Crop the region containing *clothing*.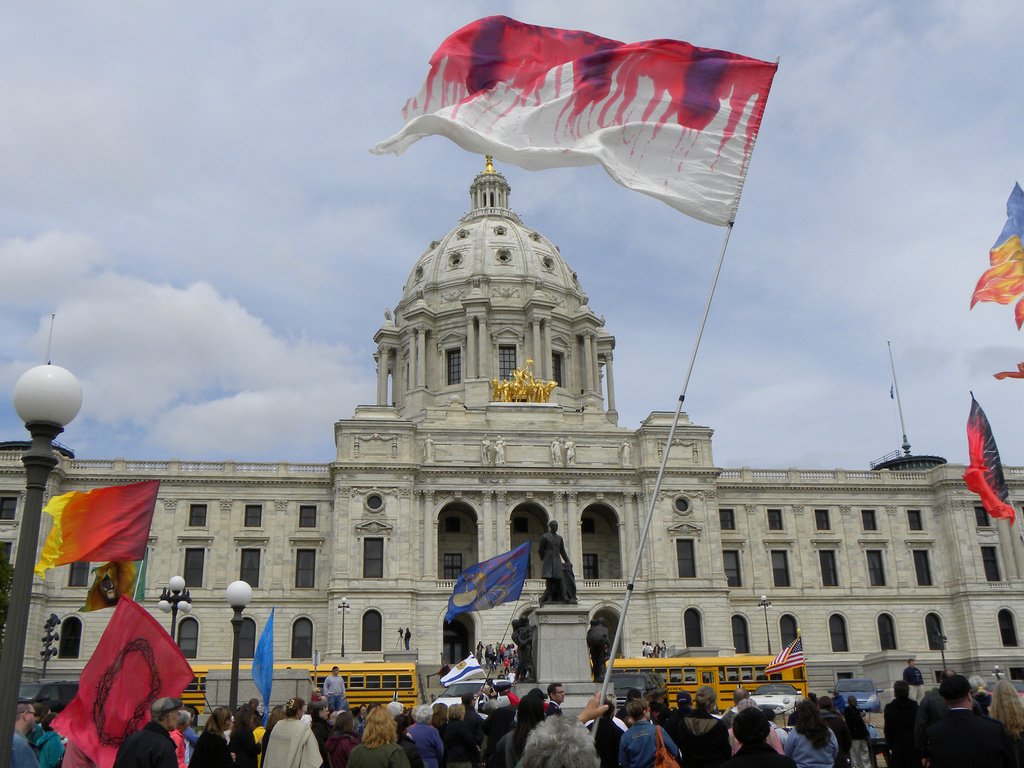
Crop region: [x1=537, y1=531, x2=568, y2=597].
